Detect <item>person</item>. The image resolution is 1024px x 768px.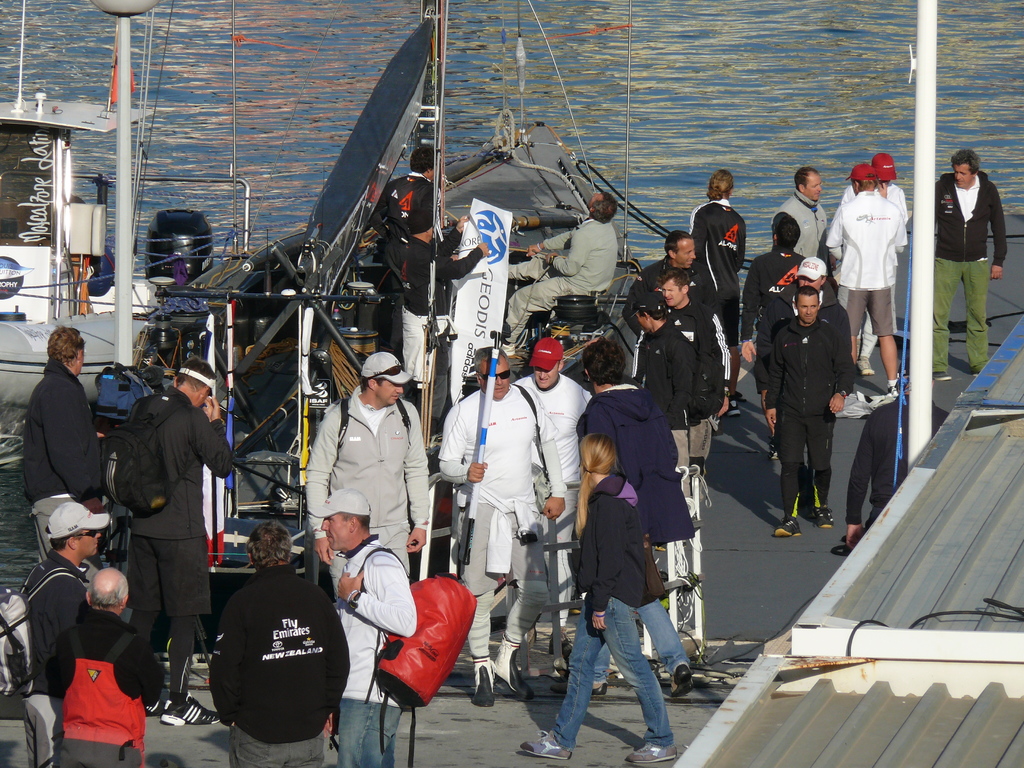
rect(396, 205, 495, 392).
